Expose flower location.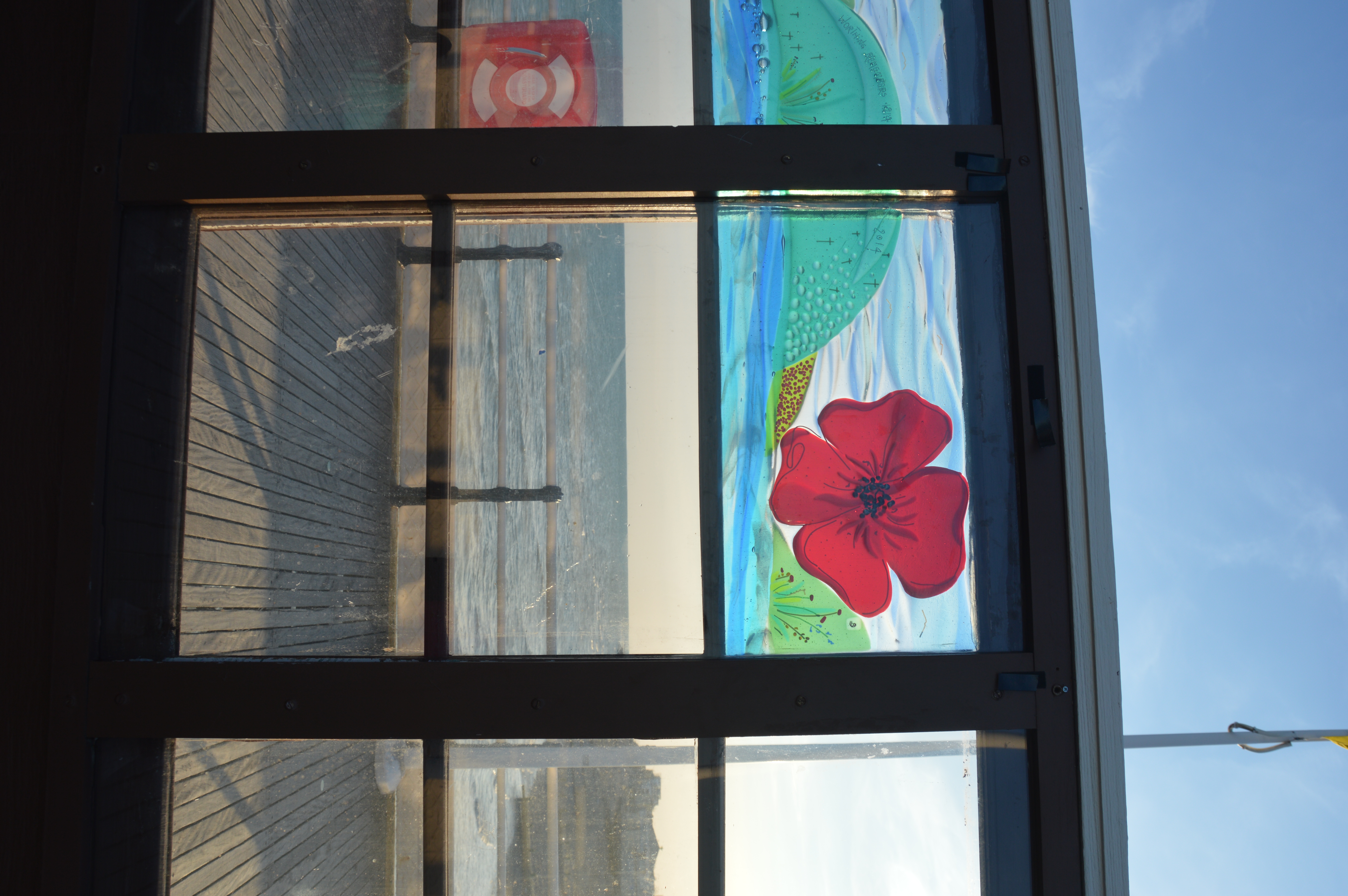
Exposed at 171:87:216:139.
